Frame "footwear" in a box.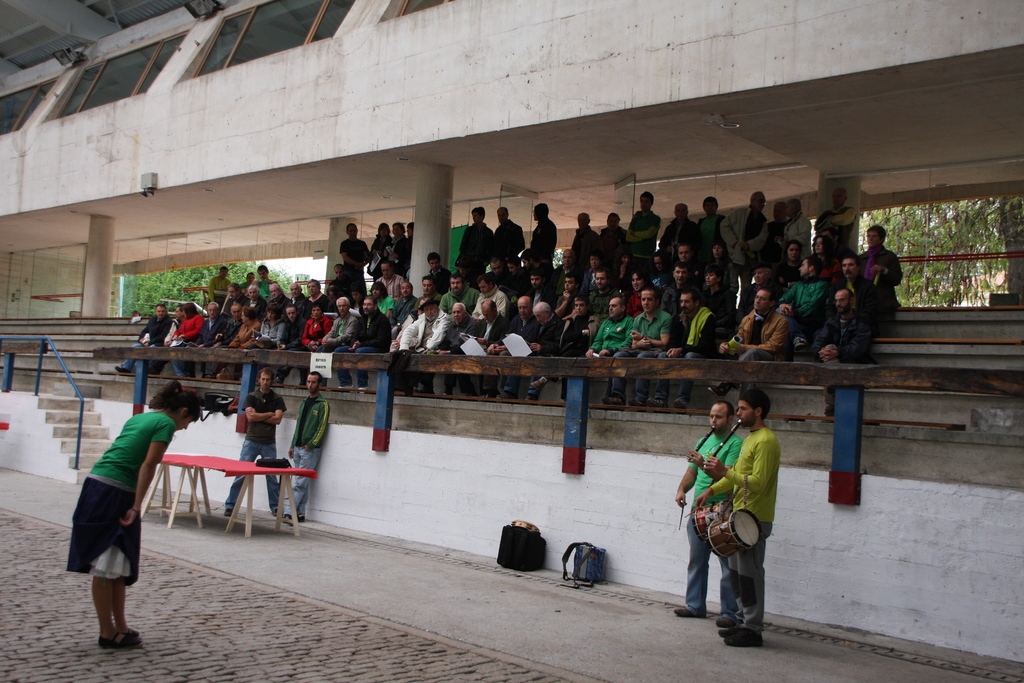
box=[671, 398, 683, 409].
